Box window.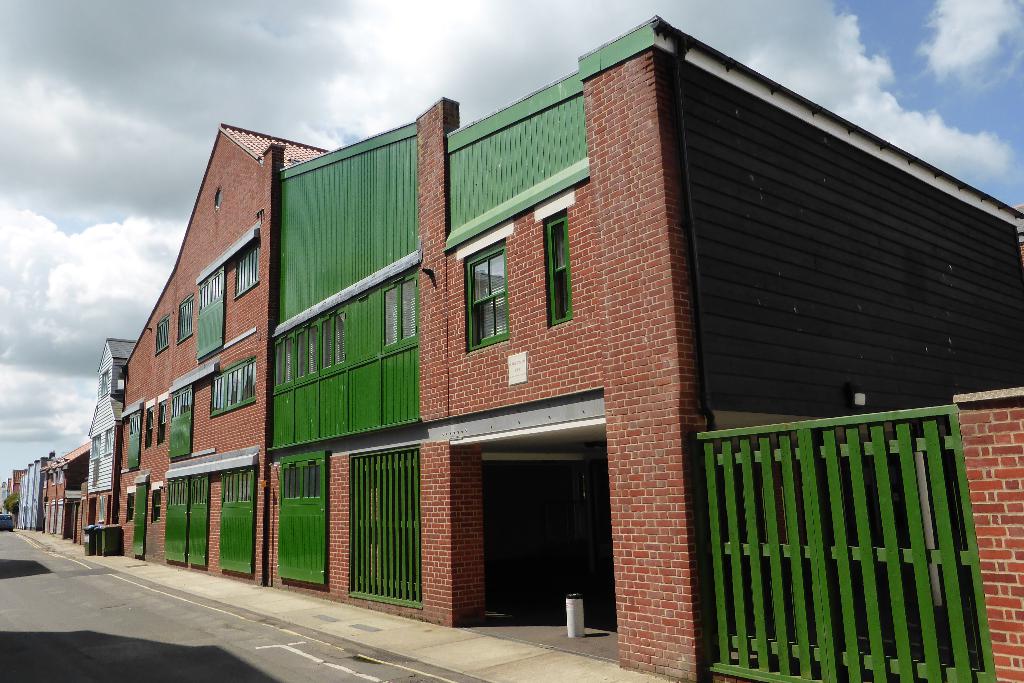
box=[143, 404, 152, 452].
